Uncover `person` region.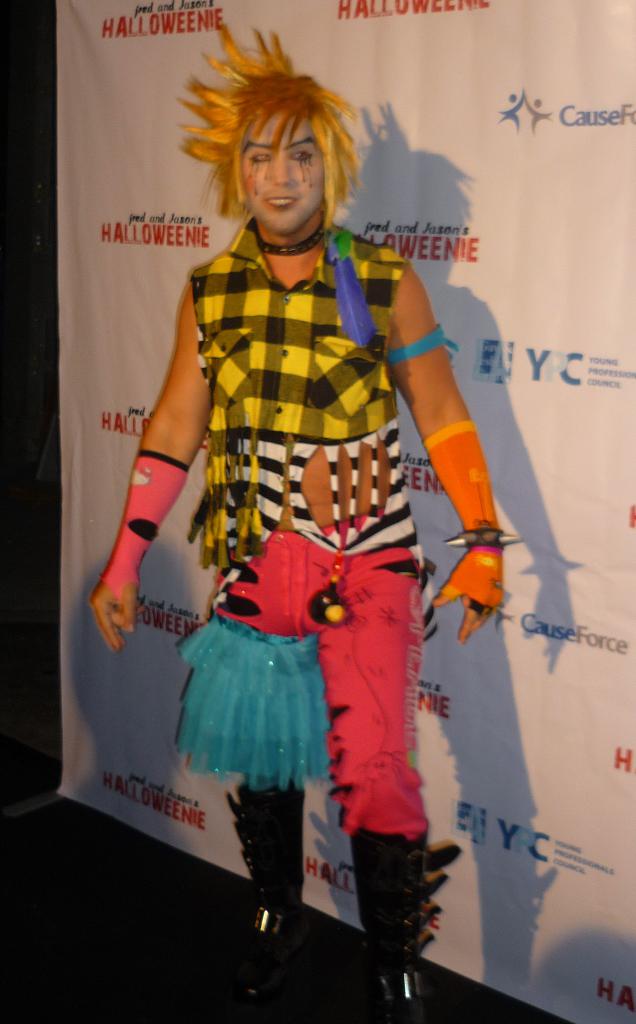
Uncovered: pyautogui.locateOnScreen(122, 61, 496, 993).
